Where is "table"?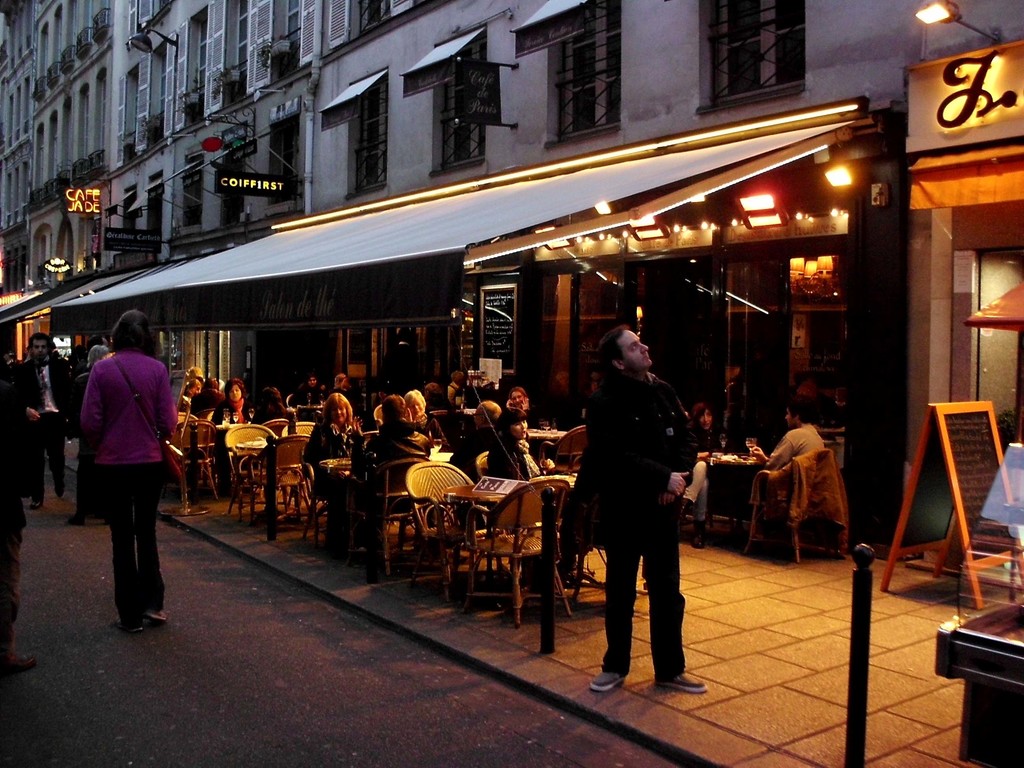
{"left": 440, "top": 483, "right": 534, "bottom": 575}.
